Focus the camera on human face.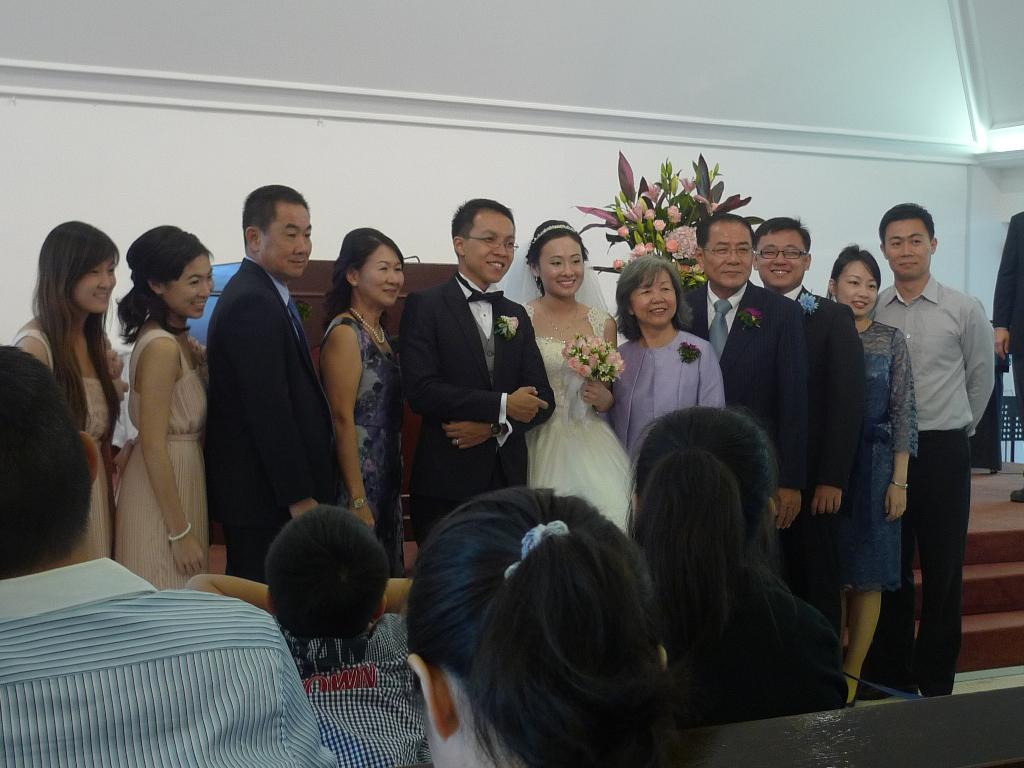
Focus region: crop(164, 253, 217, 326).
